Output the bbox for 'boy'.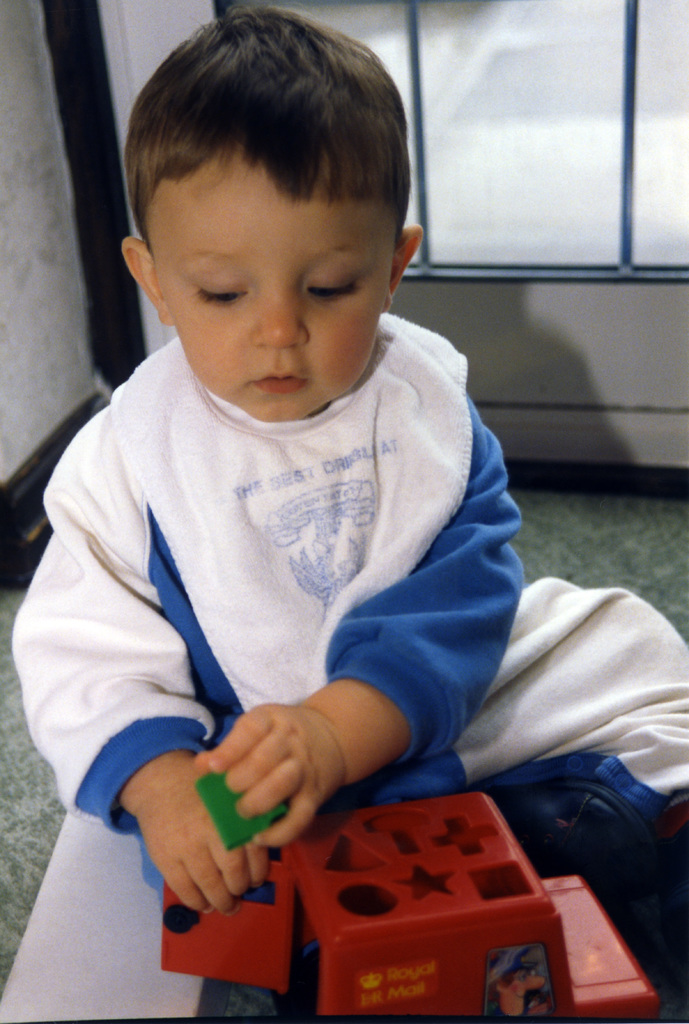
bbox=(31, 0, 547, 936).
